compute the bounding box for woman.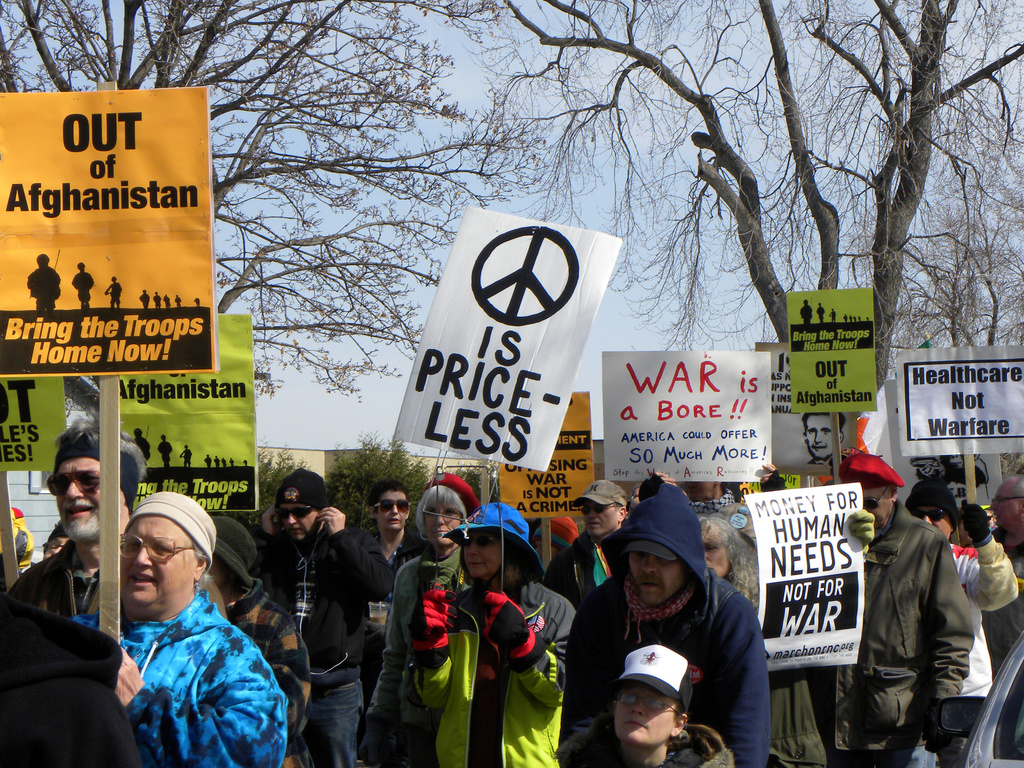
bbox=[56, 493, 302, 767].
